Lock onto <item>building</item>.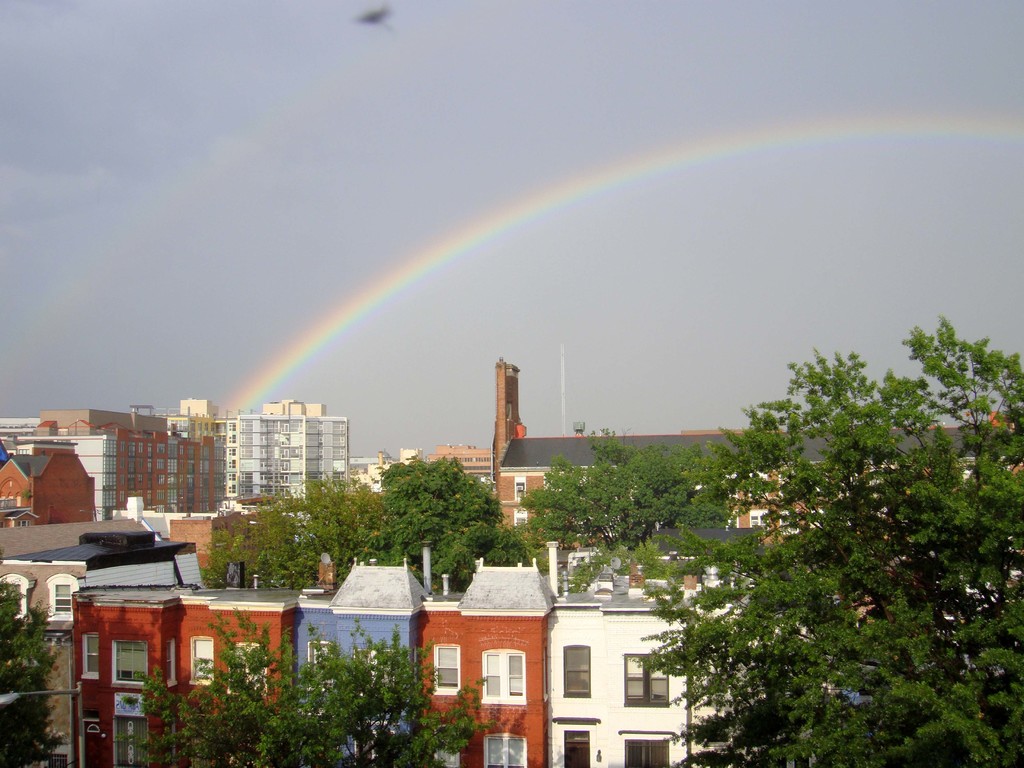
Locked: box(421, 569, 541, 758).
